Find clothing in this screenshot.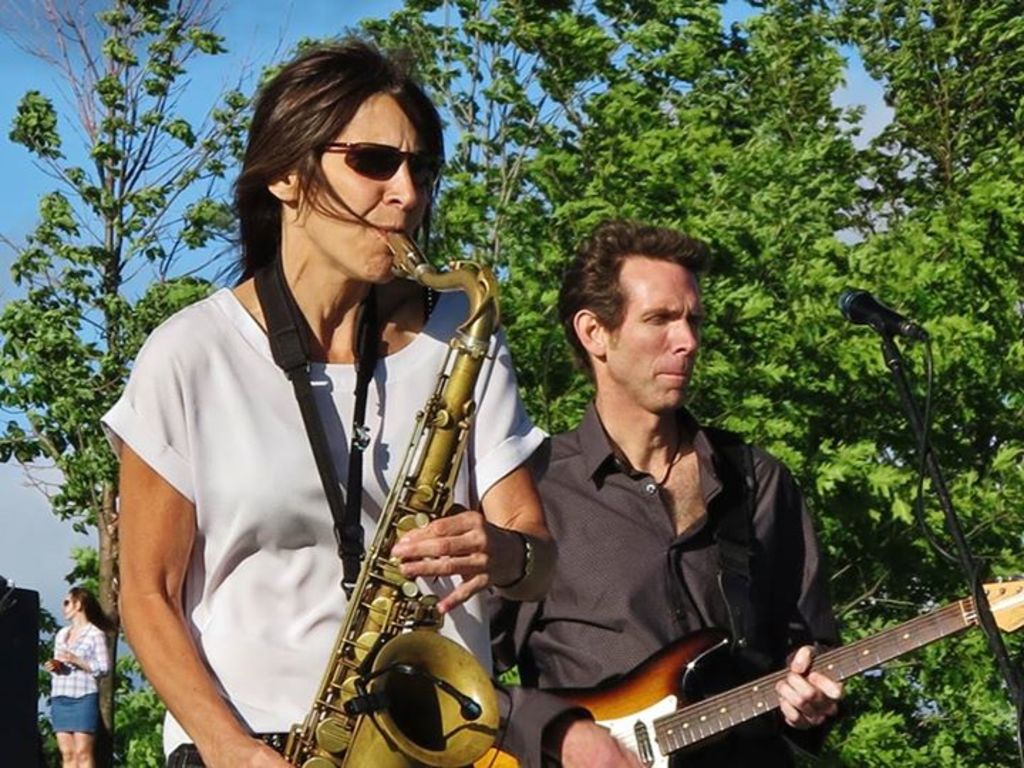
The bounding box for clothing is [left=101, top=265, right=552, bottom=767].
